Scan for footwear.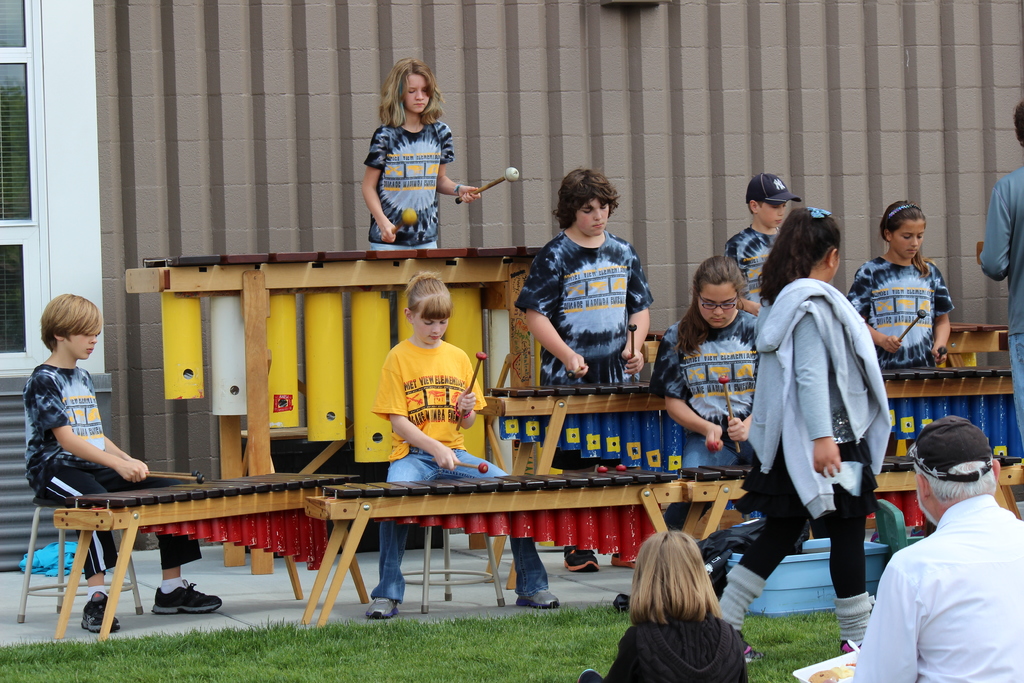
Scan result: [left=561, top=546, right=602, bottom=575].
